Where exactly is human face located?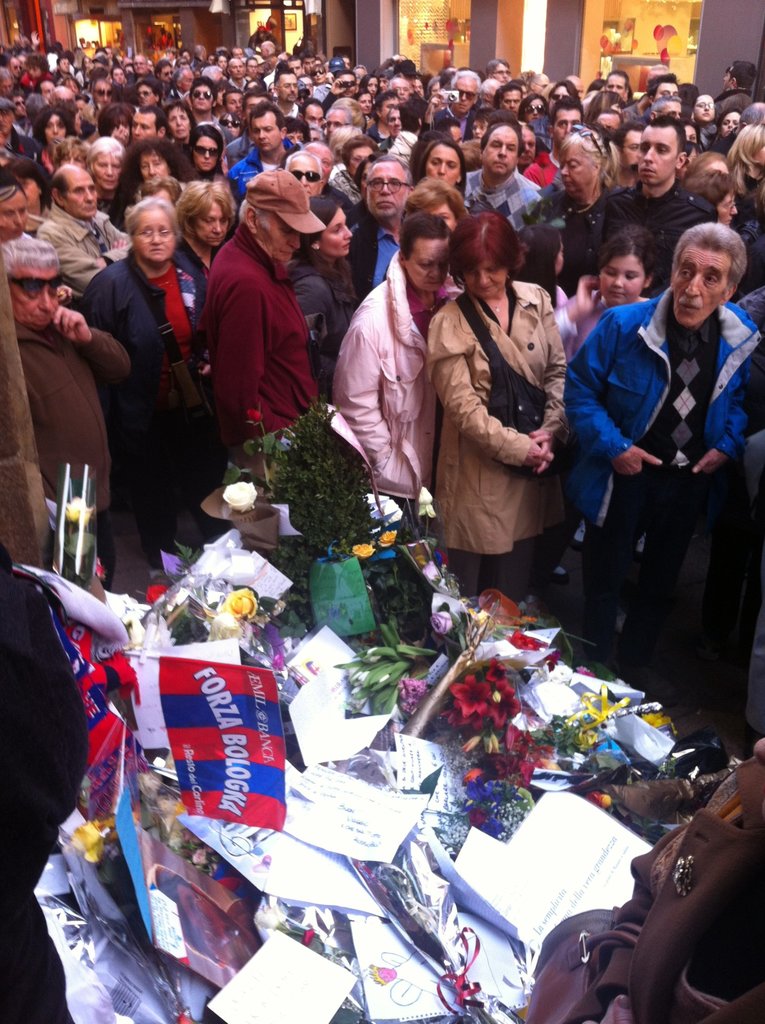
Its bounding box is region(69, 176, 97, 221).
